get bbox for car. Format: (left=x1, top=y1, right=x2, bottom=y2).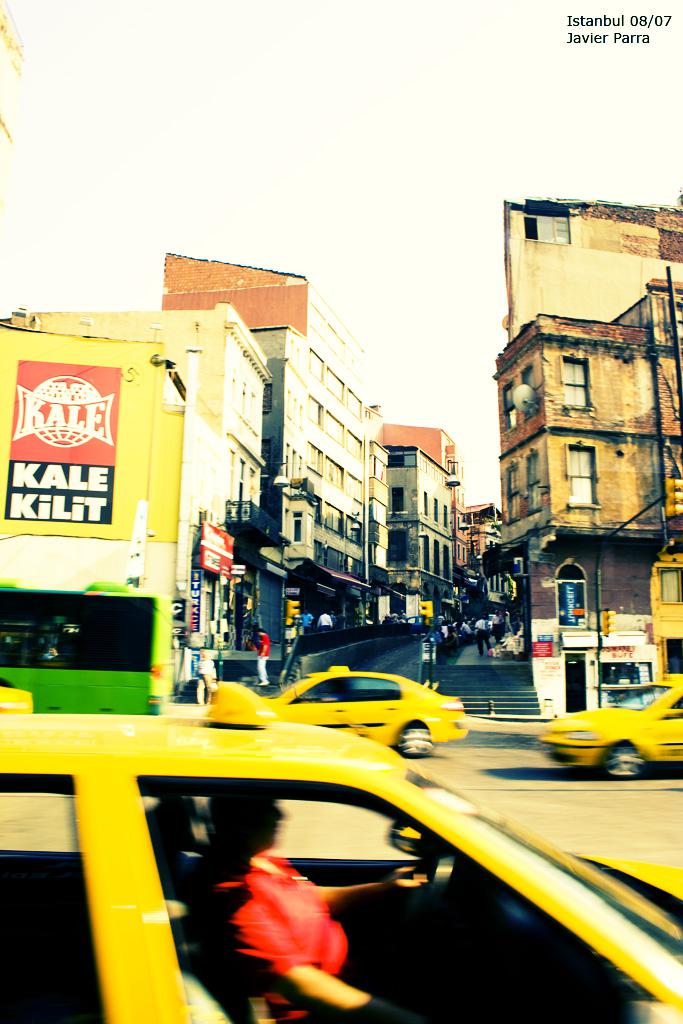
(left=203, top=666, right=469, bottom=760).
